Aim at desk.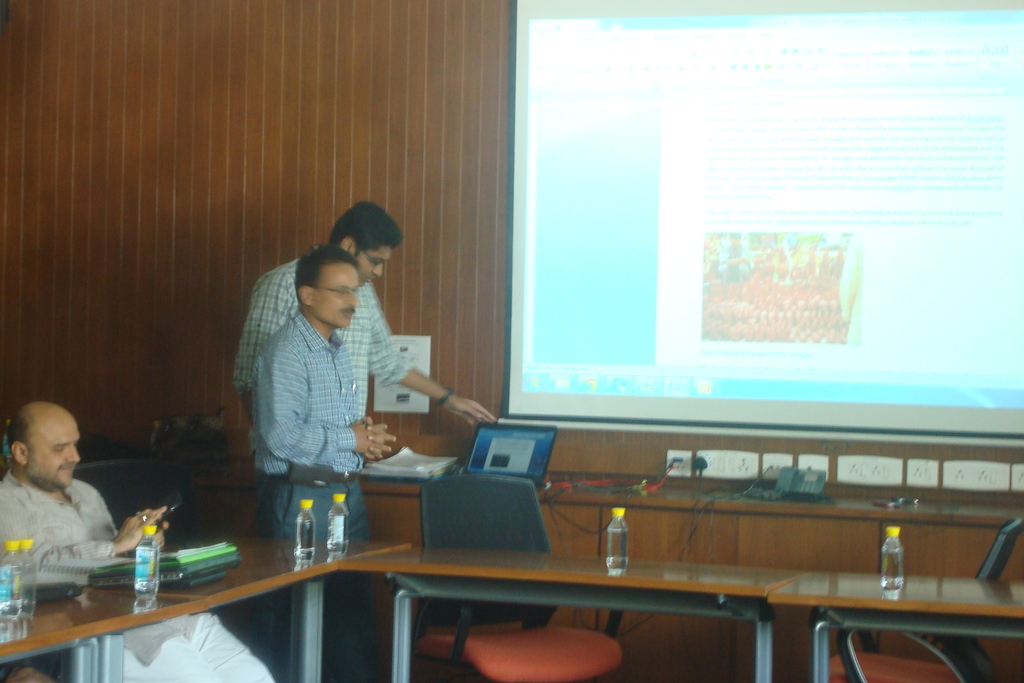
Aimed at <bbox>89, 450, 1003, 674</bbox>.
